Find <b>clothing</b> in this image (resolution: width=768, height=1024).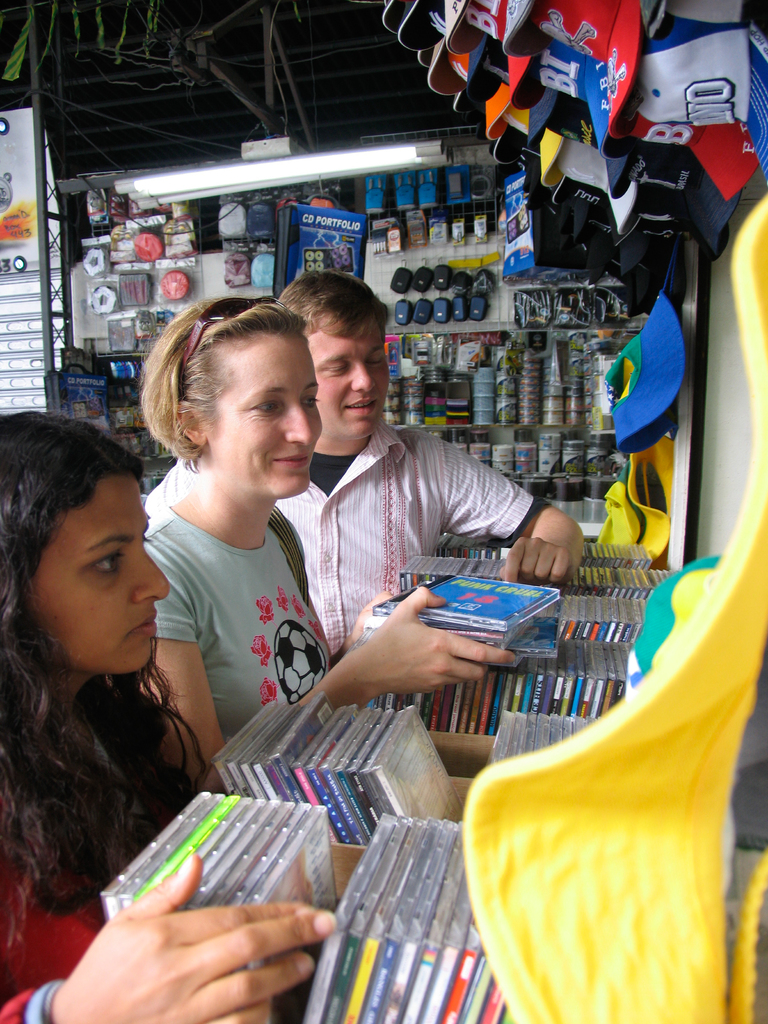
region(148, 416, 554, 666).
